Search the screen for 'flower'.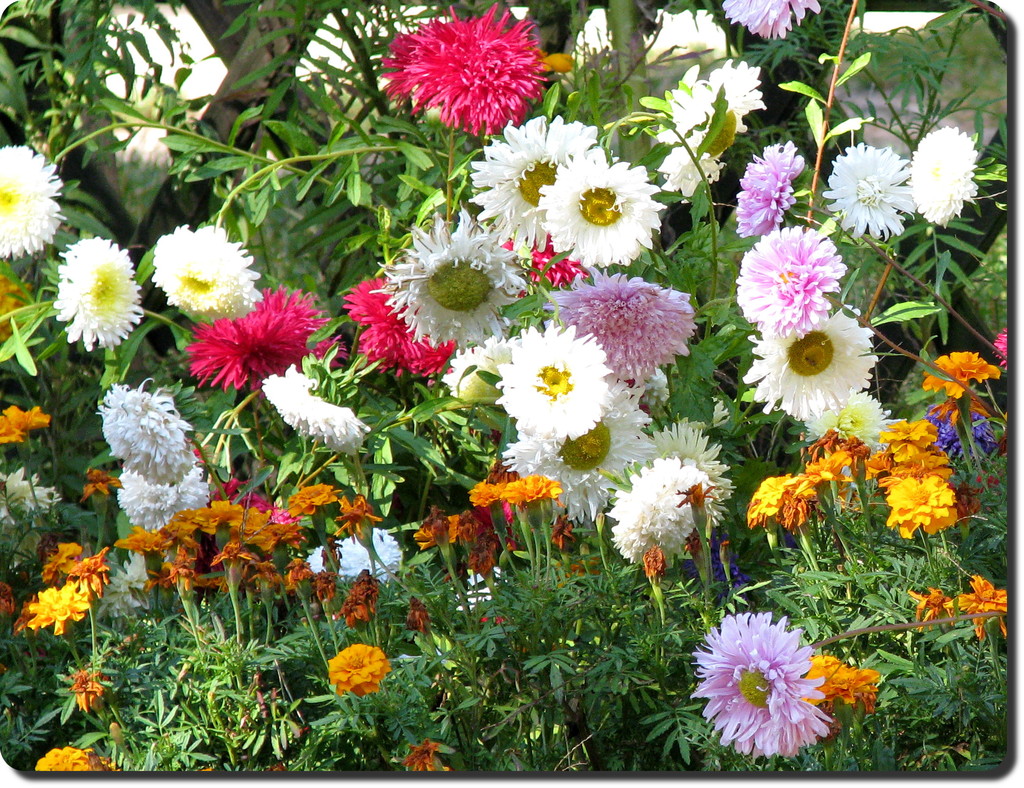
Found at bbox=[639, 424, 739, 532].
